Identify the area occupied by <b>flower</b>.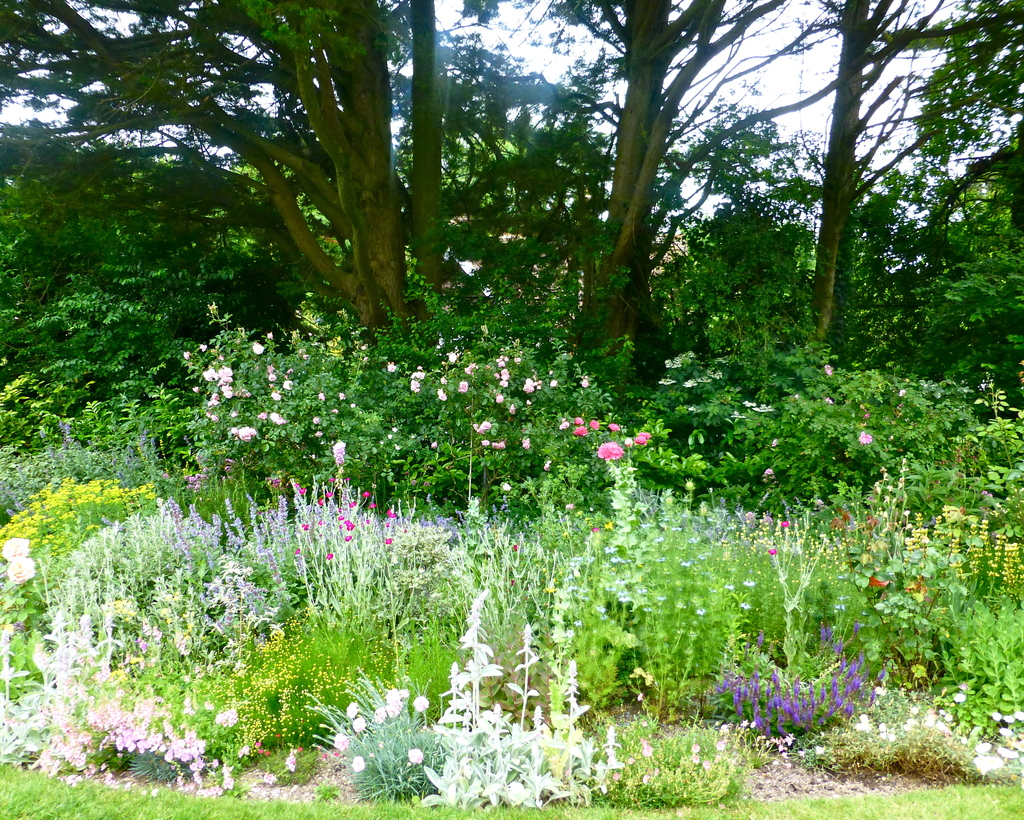
Area: (left=383, top=363, right=399, bottom=374).
